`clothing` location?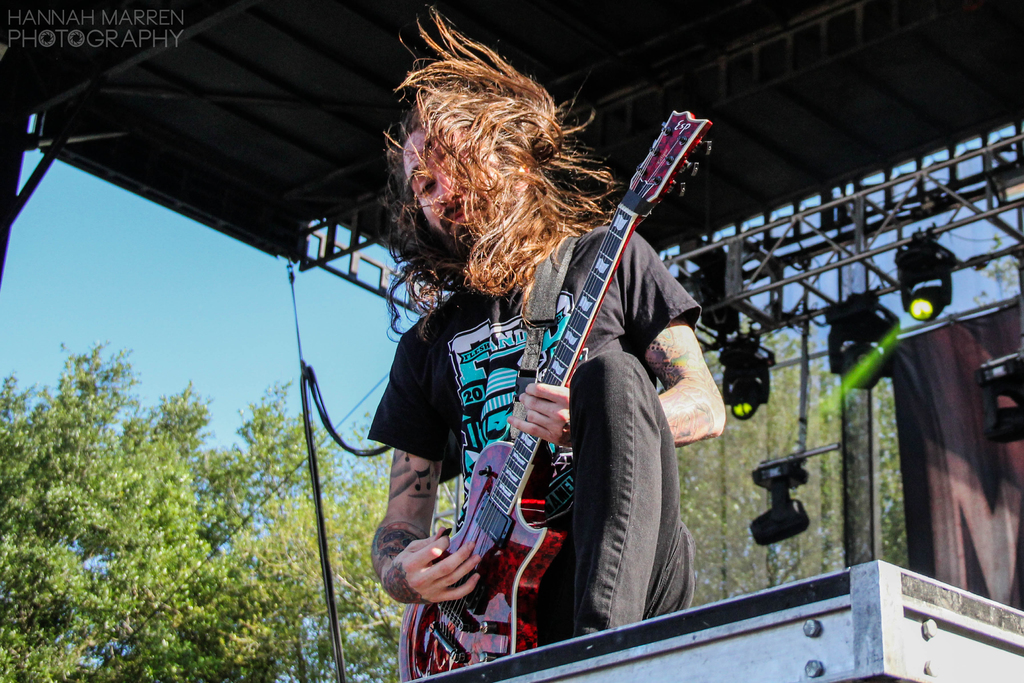
region(412, 157, 692, 668)
